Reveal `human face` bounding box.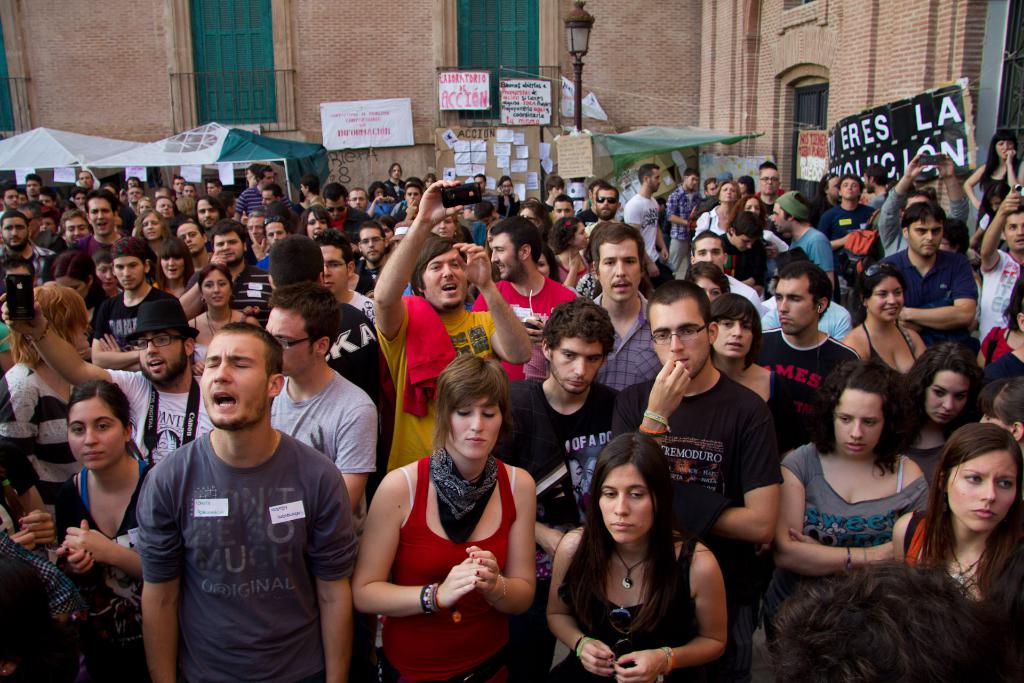
Revealed: {"left": 263, "top": 222, "right": 284, "bottom": 248}.
